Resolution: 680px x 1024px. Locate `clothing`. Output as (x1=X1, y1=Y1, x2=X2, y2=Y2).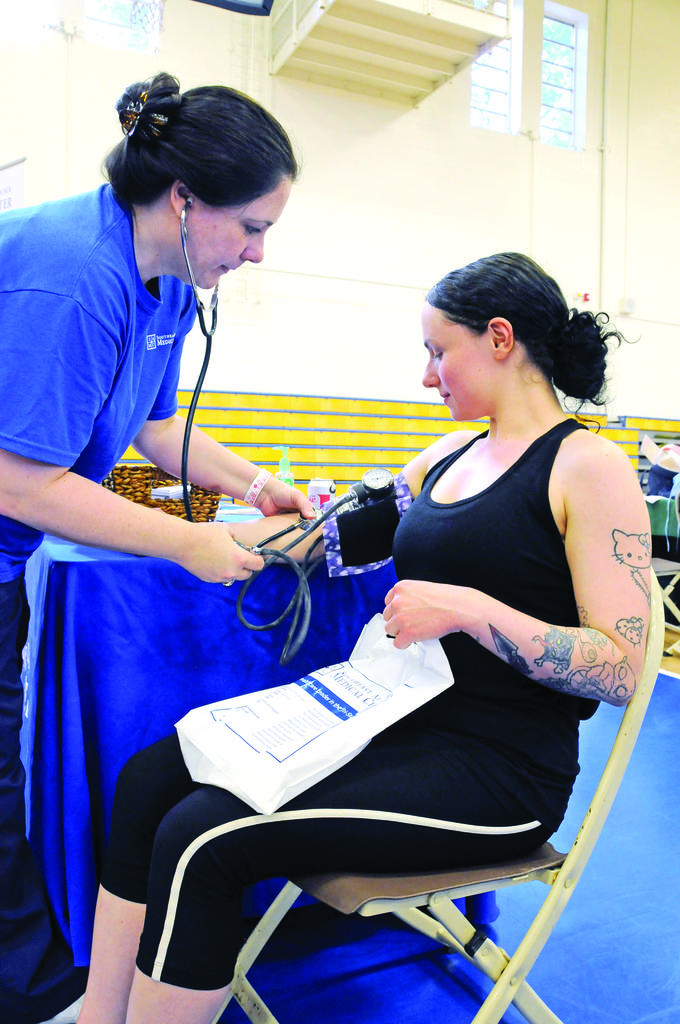
(x1=105, y1=323, x2=614, y2=1002).
